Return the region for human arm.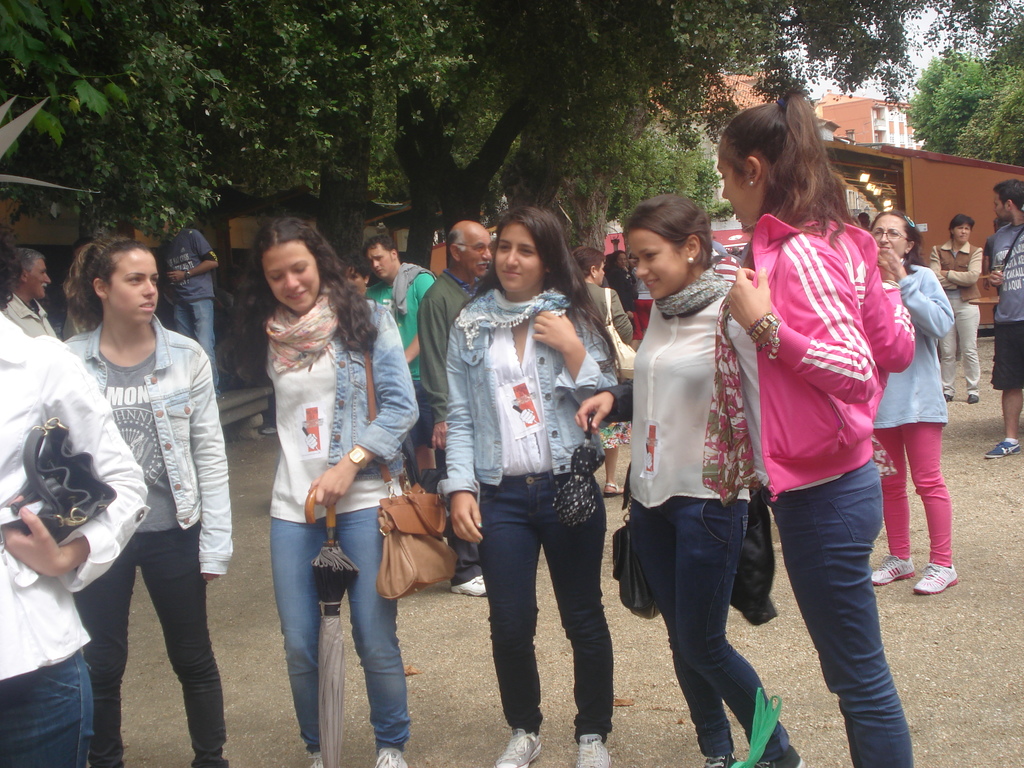
{"x1": 858, "y1": 268, "x2": 915, "y2": 373}.
